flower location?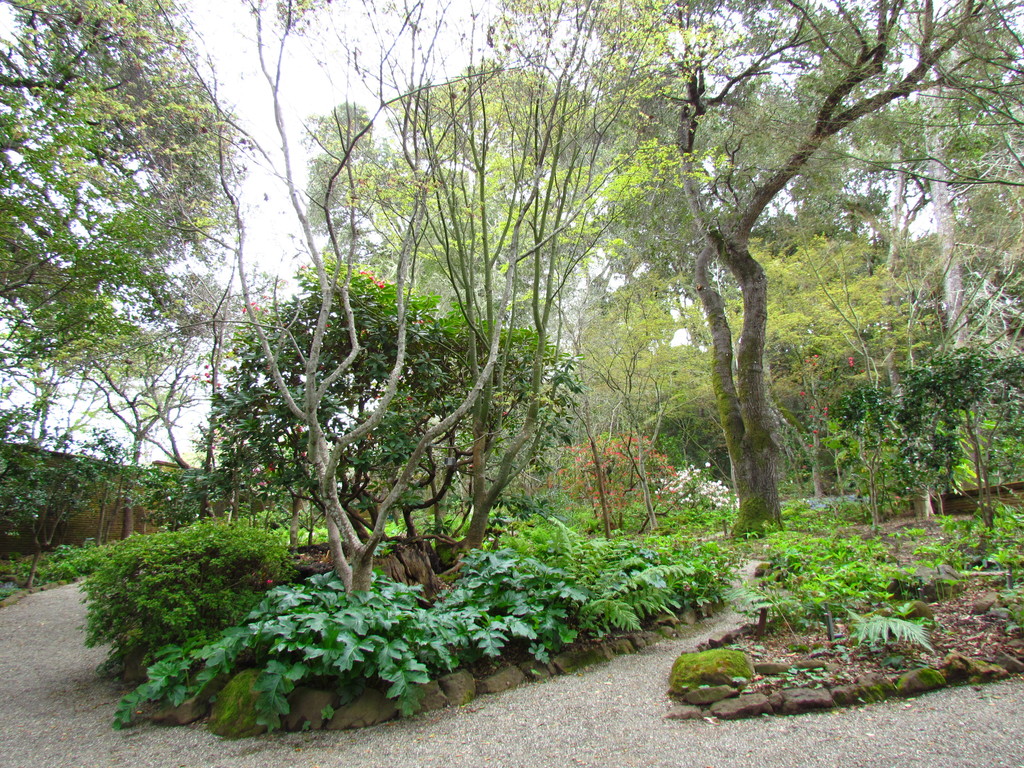
{"x1": 808, "y1": 403, "x2": 817, "y2": 410}
